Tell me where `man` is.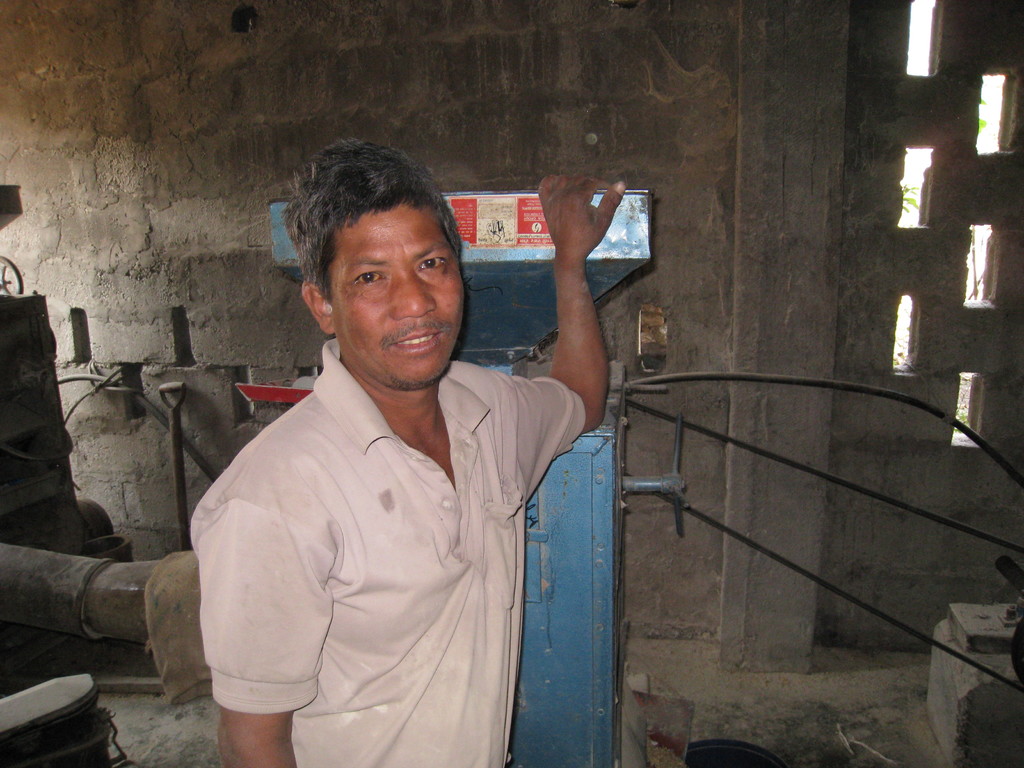
`man` is at rect(186, 141, 607, 759).
